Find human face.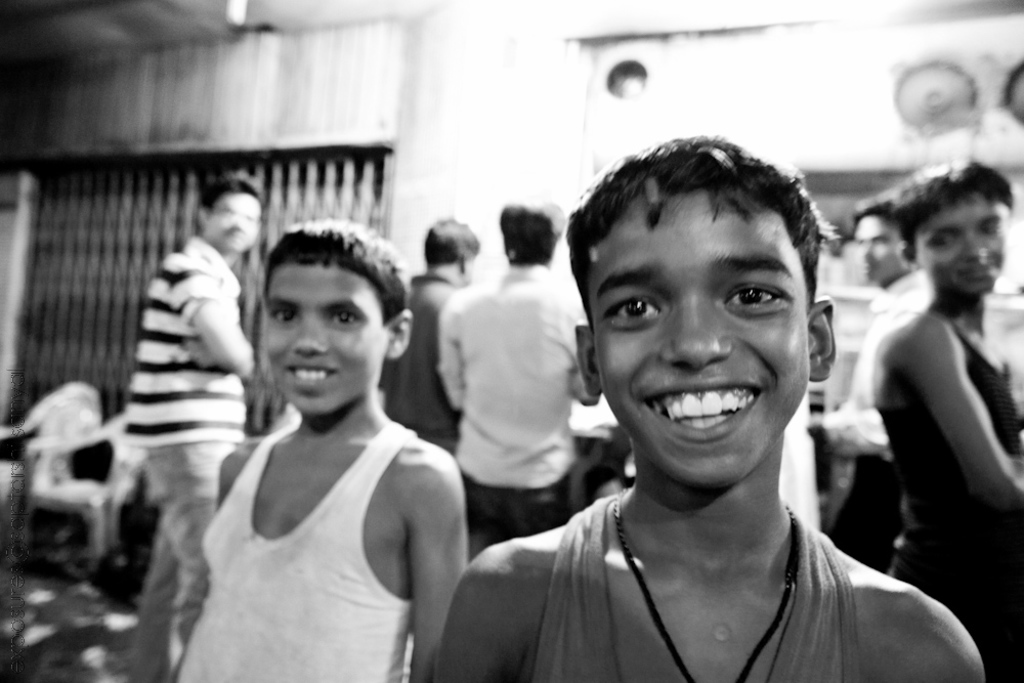
<box>920,197,1012,299</box>.
